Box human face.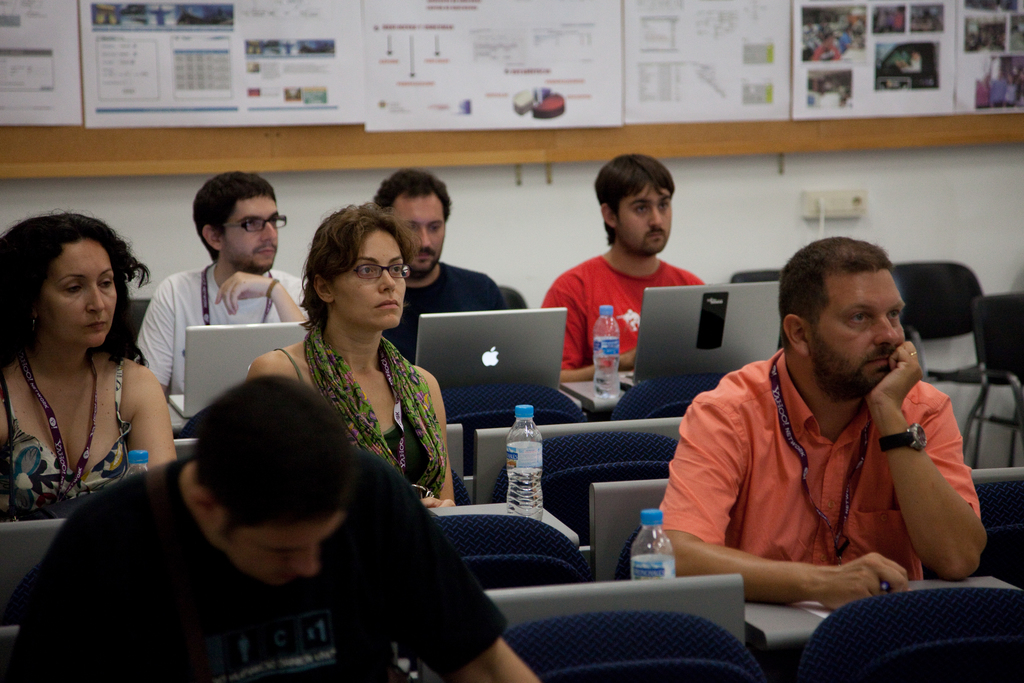
(221, 190, 281, 277).
